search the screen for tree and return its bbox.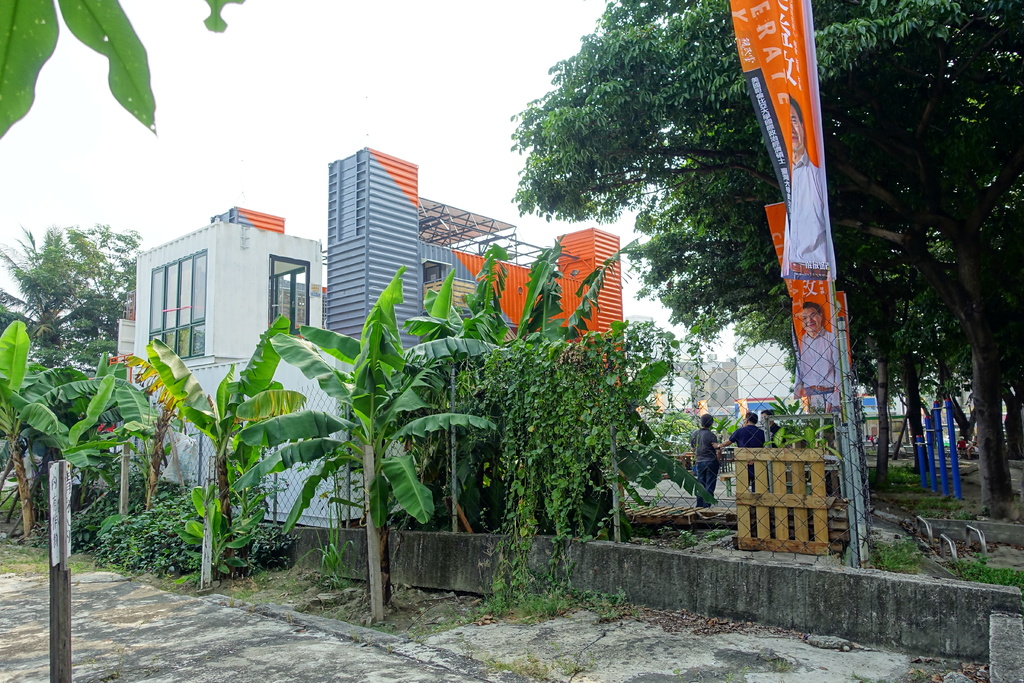
Found: <region>0, 313, 119, 541</region>.
